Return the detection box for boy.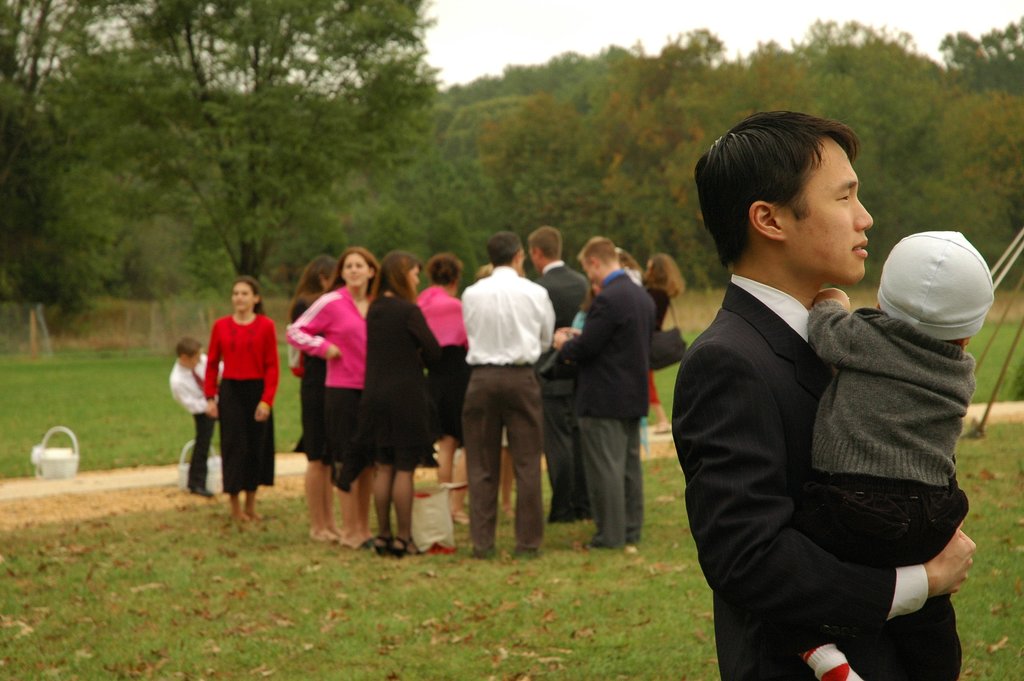
crop(169, 332, 229, 506).
